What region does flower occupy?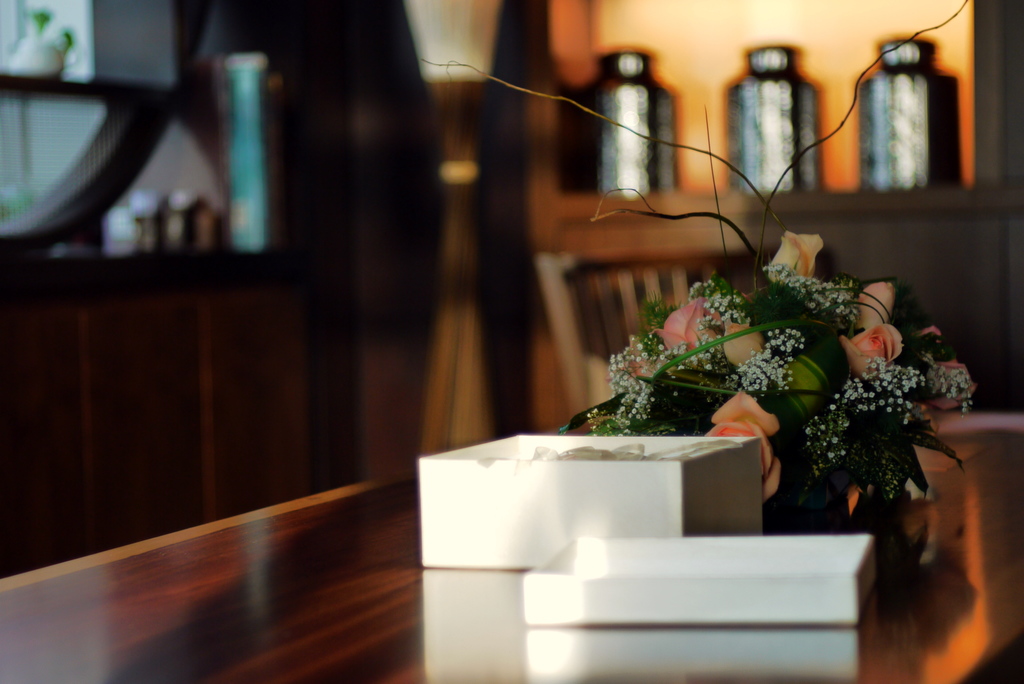
Rect(852, 279, 892, 332).
